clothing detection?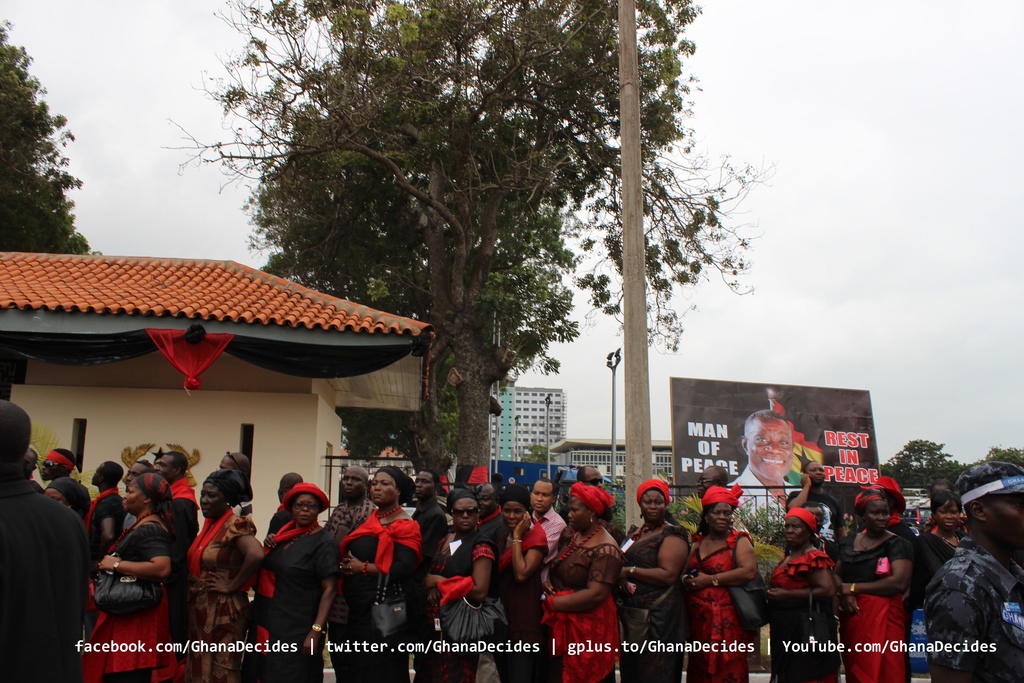
left=619, top=522, right=698, bottom=682
